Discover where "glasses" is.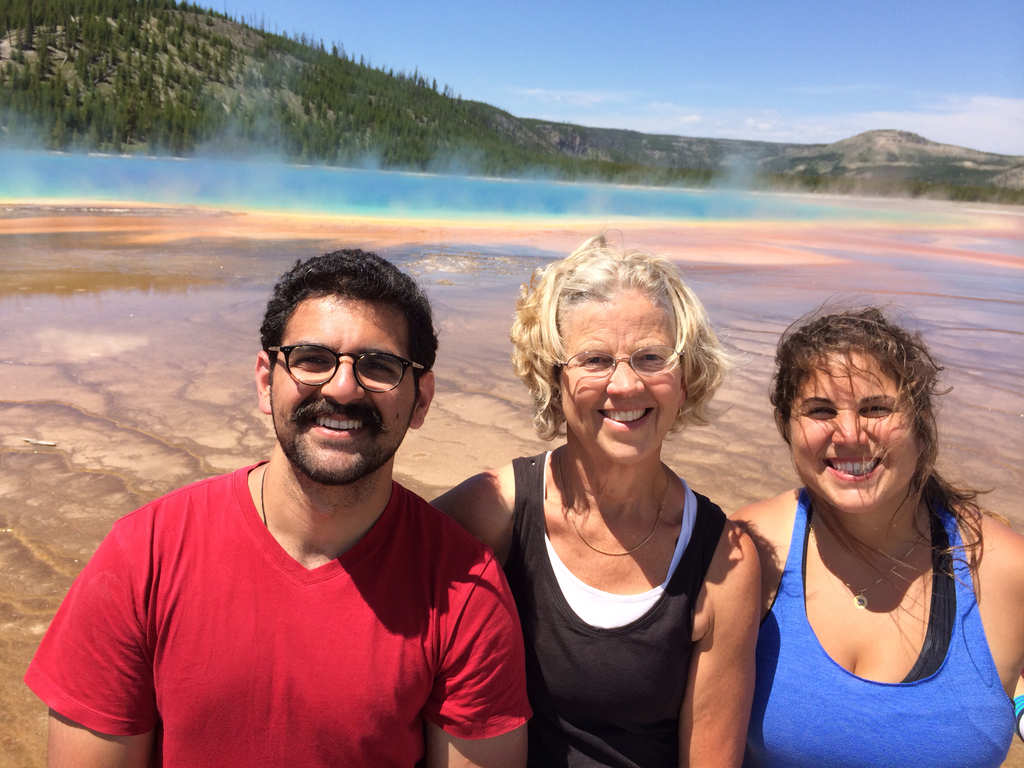
Discovered at [x1=257, y1=346, x2=422, y2=404].
